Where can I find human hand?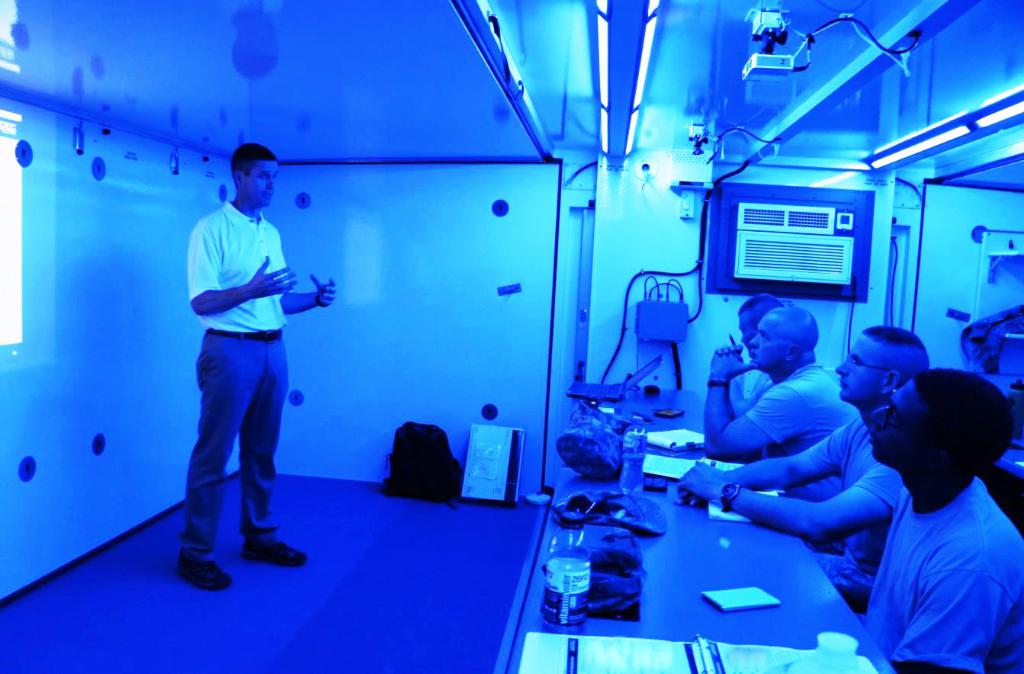
You can find it at 676:458:729:498.
